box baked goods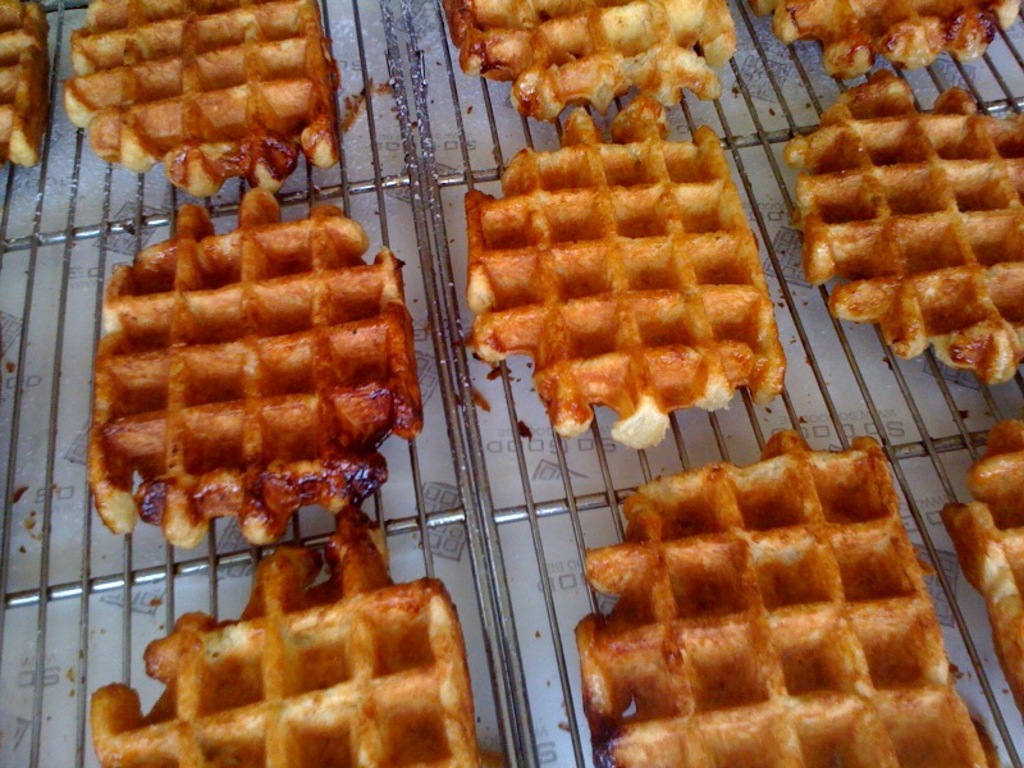
bbox=[77, 184, 429, 550]
